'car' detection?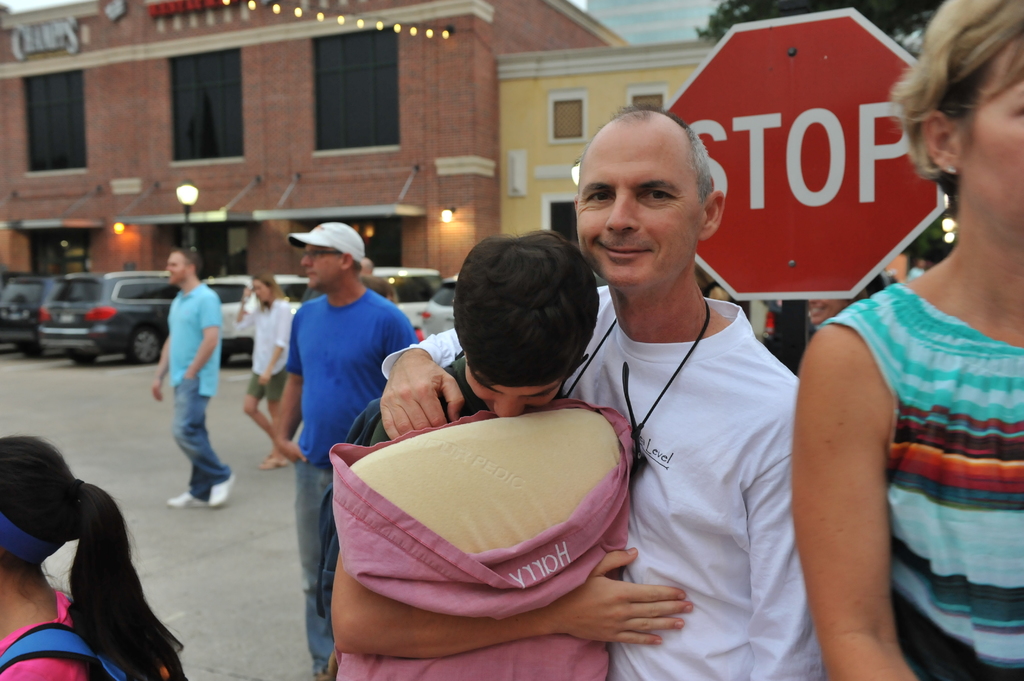
Rect(364, 273, 430, 329)
